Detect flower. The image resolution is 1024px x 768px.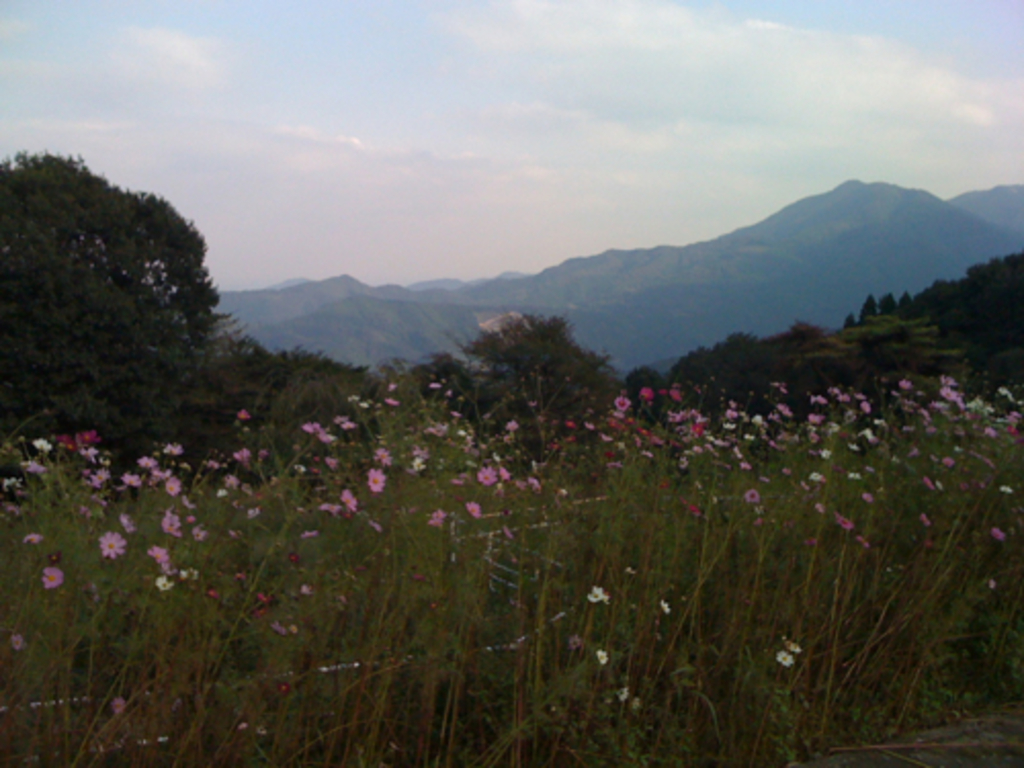
select_region(991, 526, 1004, 541).
